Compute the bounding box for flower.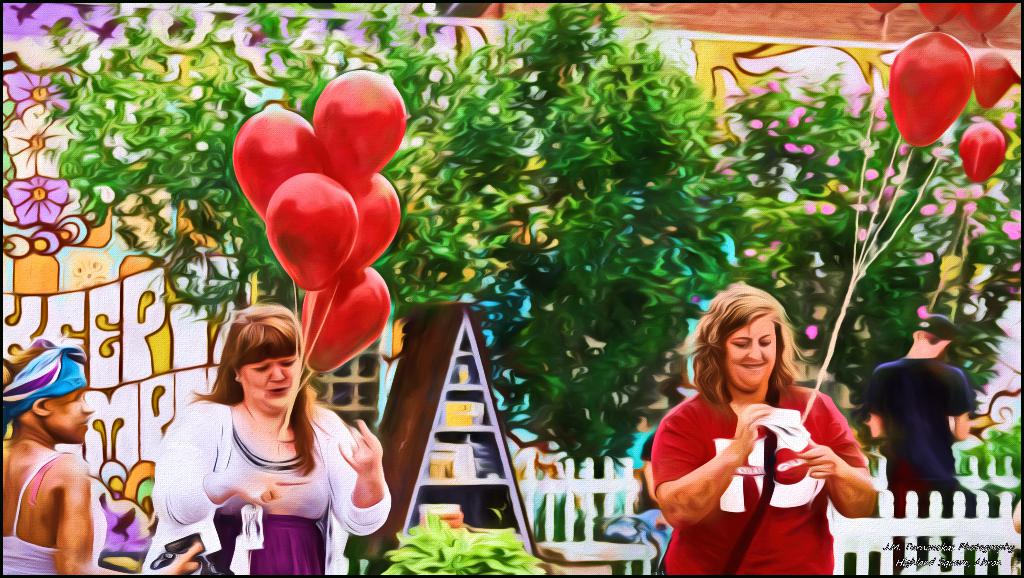
left=8, top=170, right=68, bottom=226.
